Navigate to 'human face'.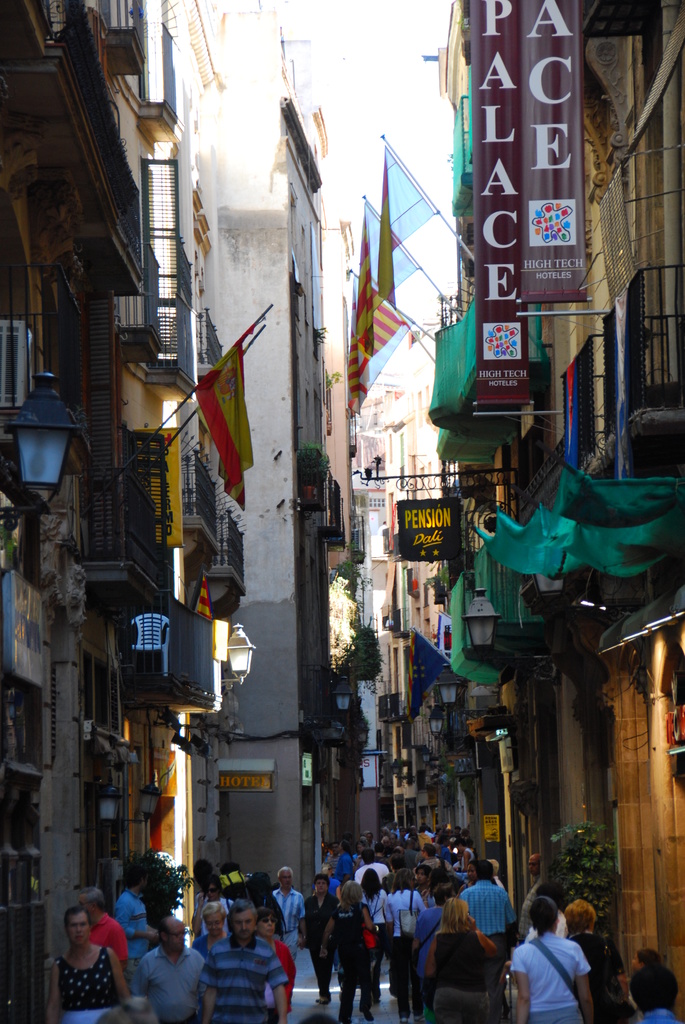
Navigation target: 143/874/148/896.
